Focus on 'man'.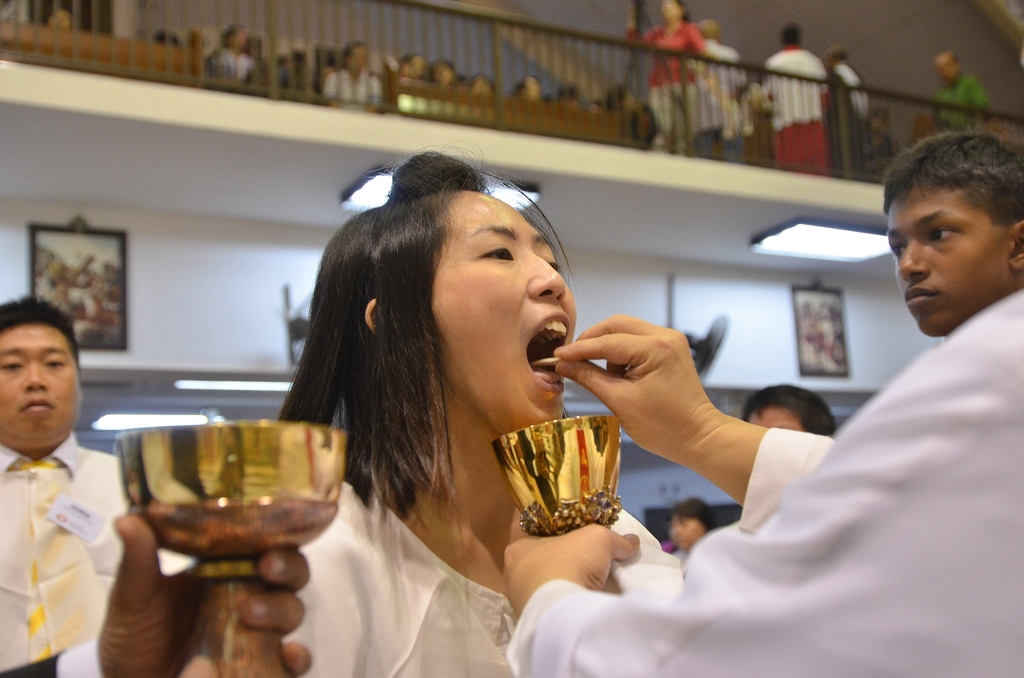
Focused at region(931, 50, 990, 134).
